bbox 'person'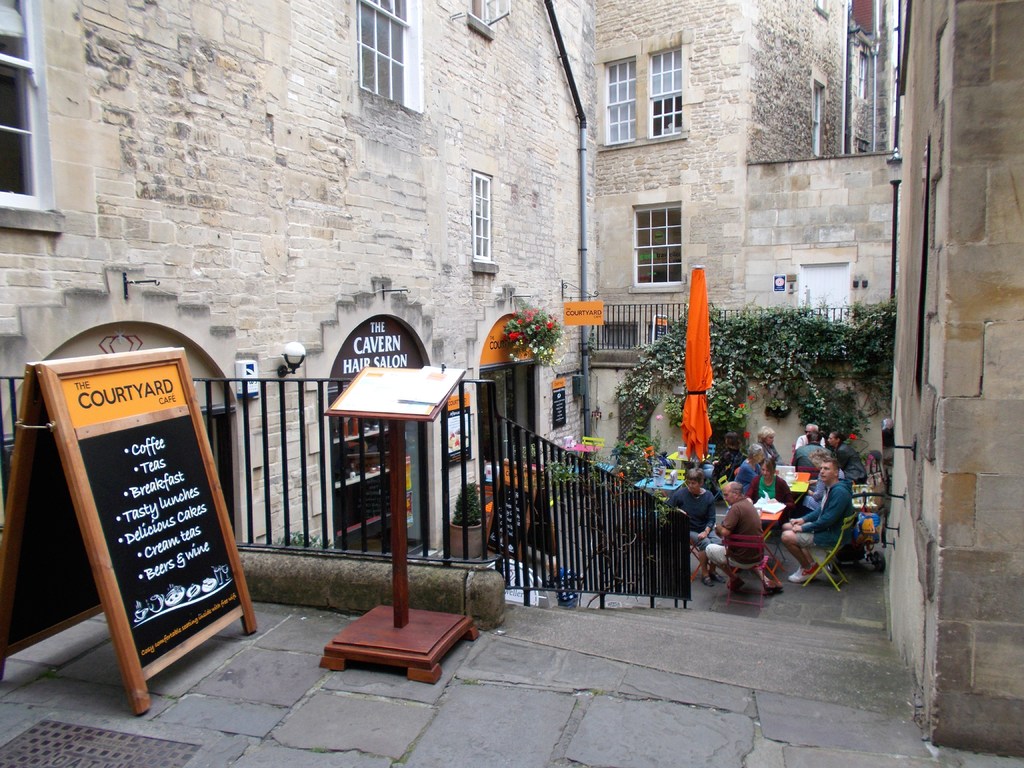
bbox=[794, 428, 824, 477]
